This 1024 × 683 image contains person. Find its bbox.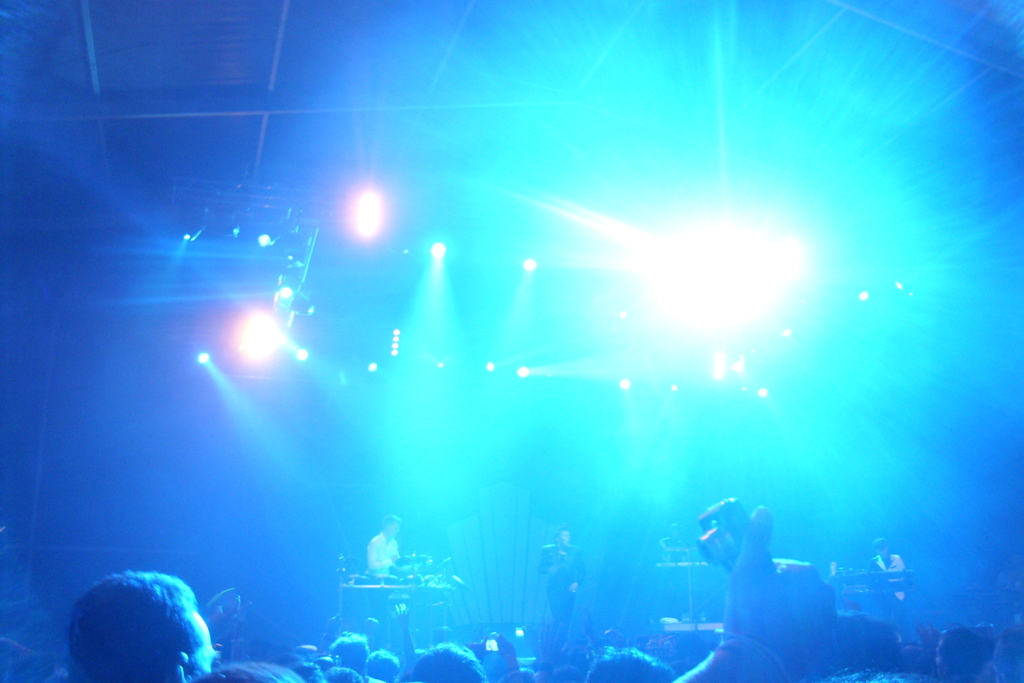
bbox(368, 513, 414, 655).
